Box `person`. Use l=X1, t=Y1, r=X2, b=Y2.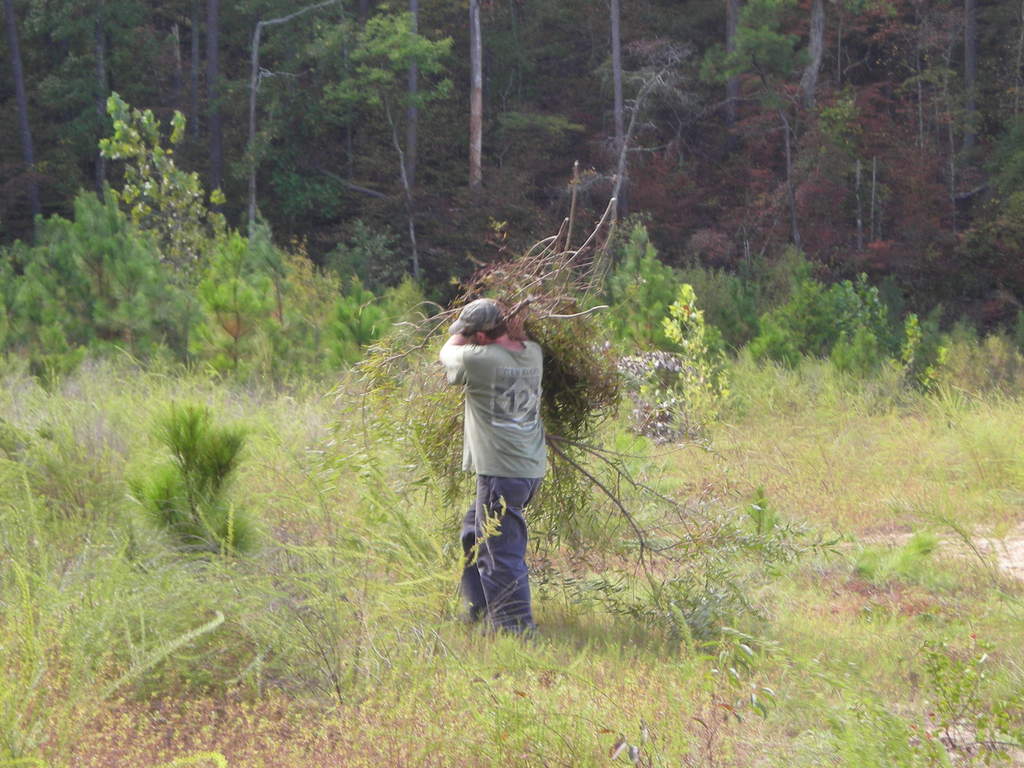
l=445, t=273, r=564, b=644.
